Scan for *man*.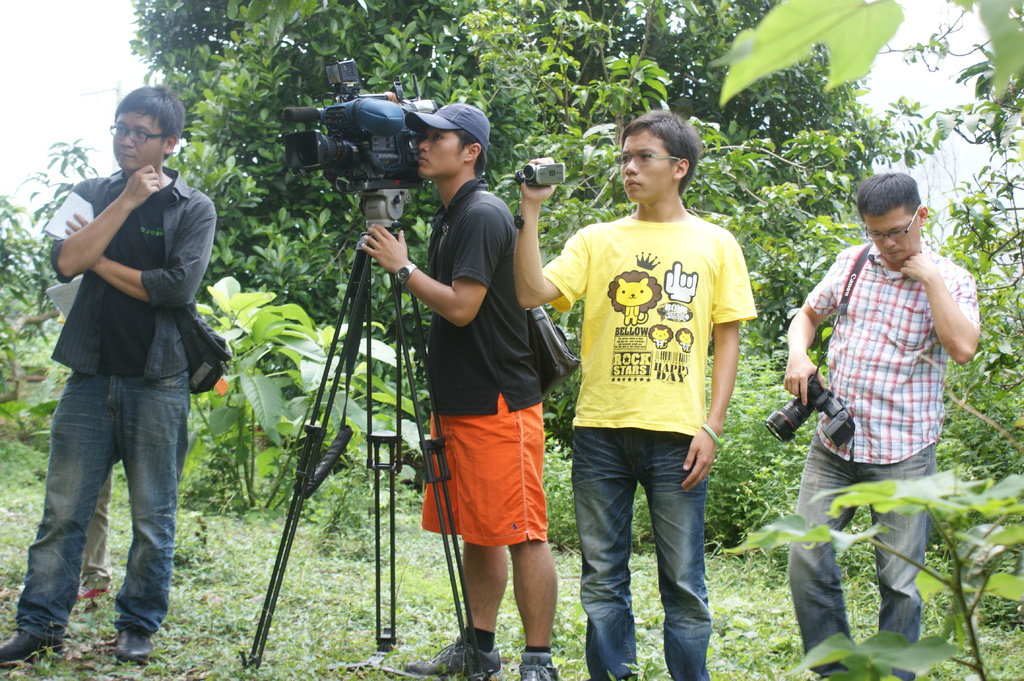
Scan result: 783:172:975:680.
